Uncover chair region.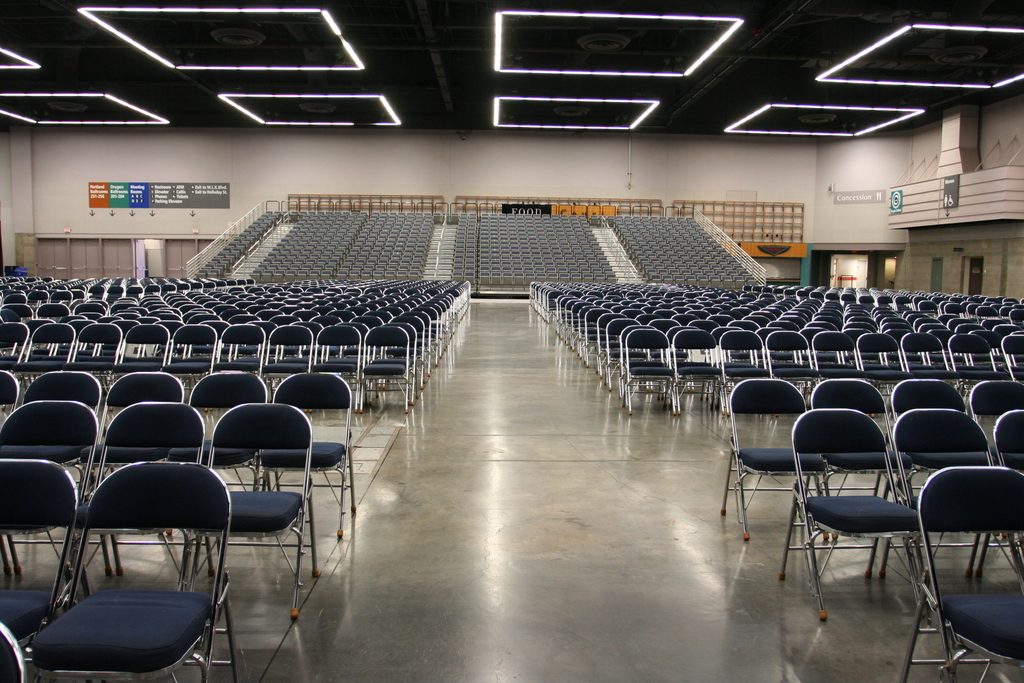
Uncovered: <region>0, 315, 44, 381</region>.
